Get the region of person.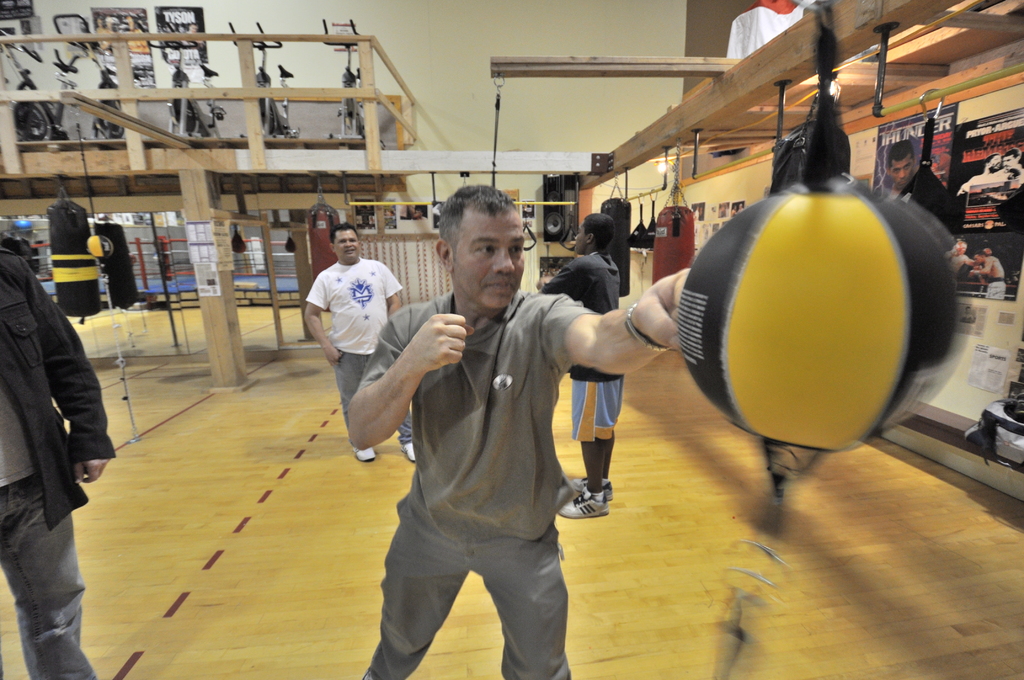
0:245:116:679.
